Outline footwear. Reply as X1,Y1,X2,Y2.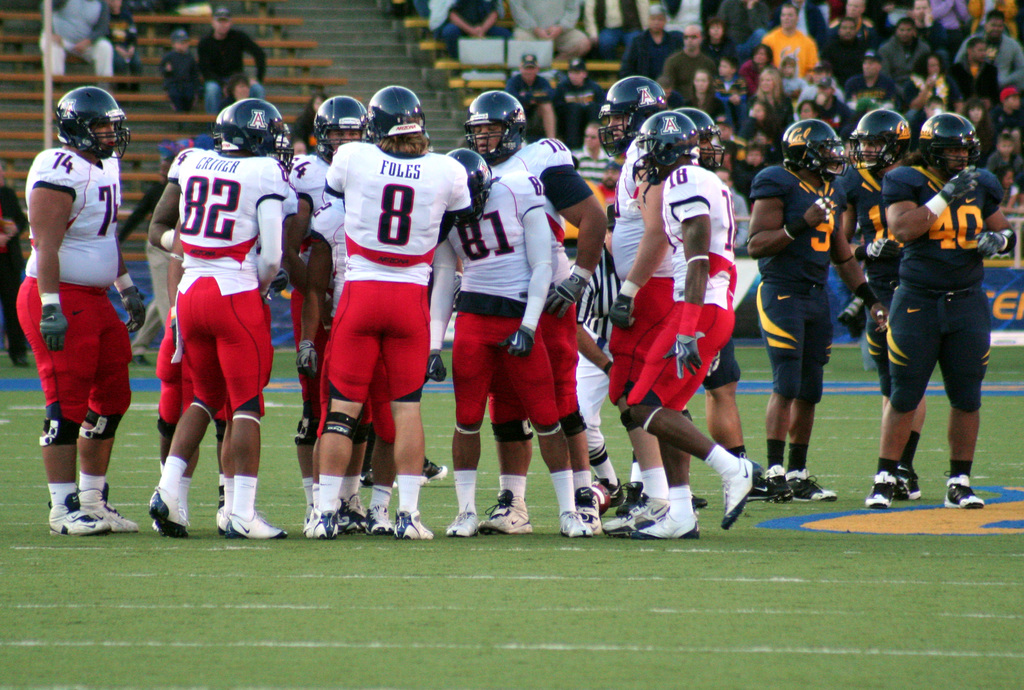
484,491,531,535.
